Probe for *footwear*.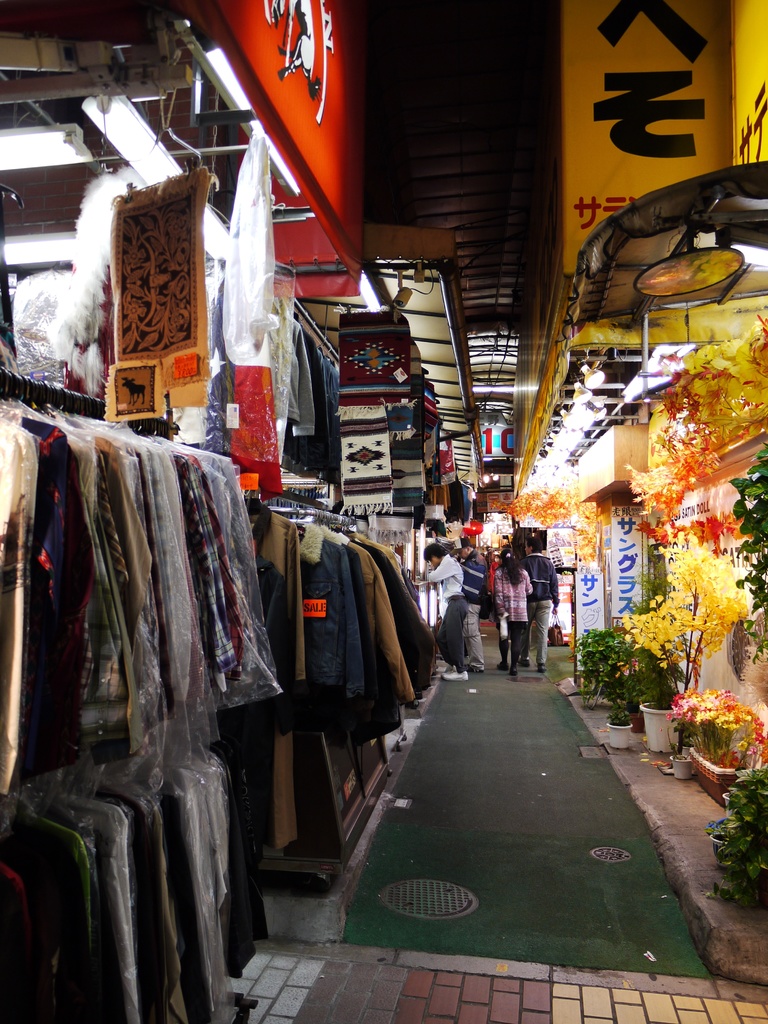
Probe result: Rect(520, 660, 532, 666).
